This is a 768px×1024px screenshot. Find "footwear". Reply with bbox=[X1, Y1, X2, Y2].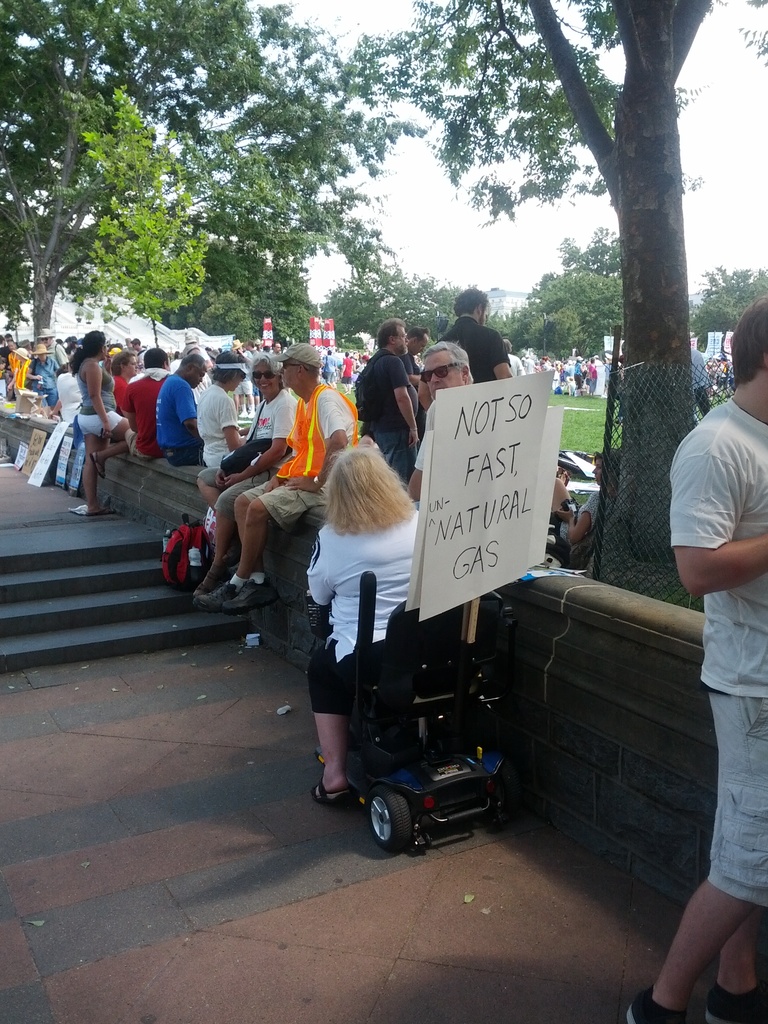
bbox=[189, 580, 235, 617].
